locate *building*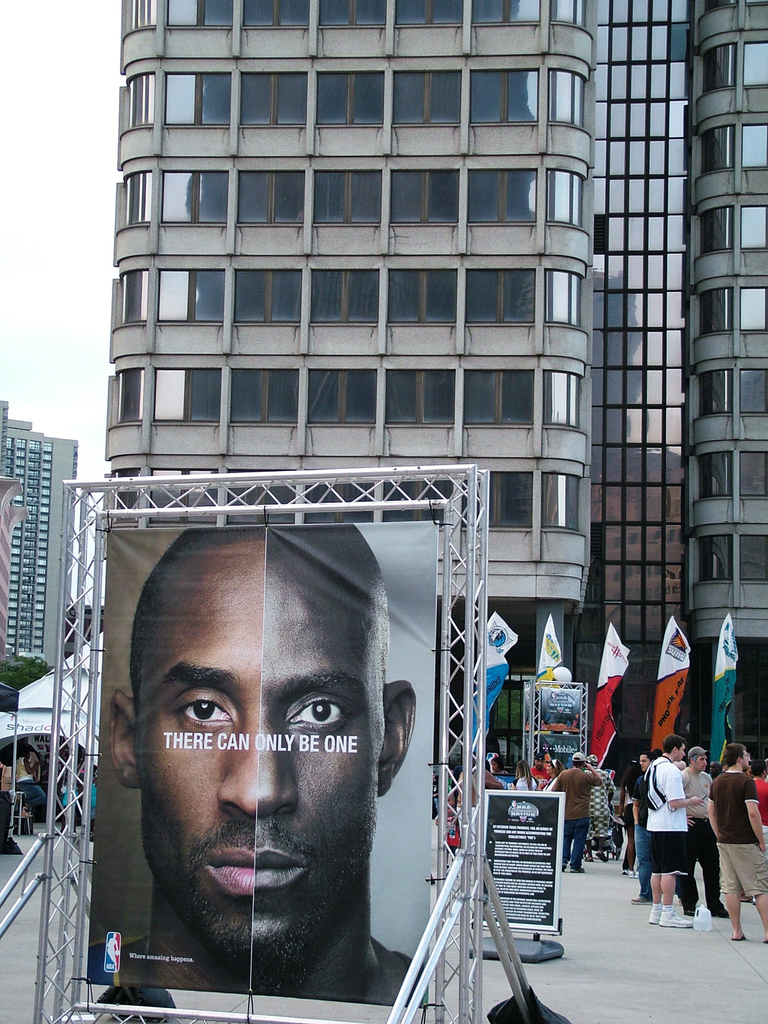
[x1=103, y1=0, x2=765, y2=773]
